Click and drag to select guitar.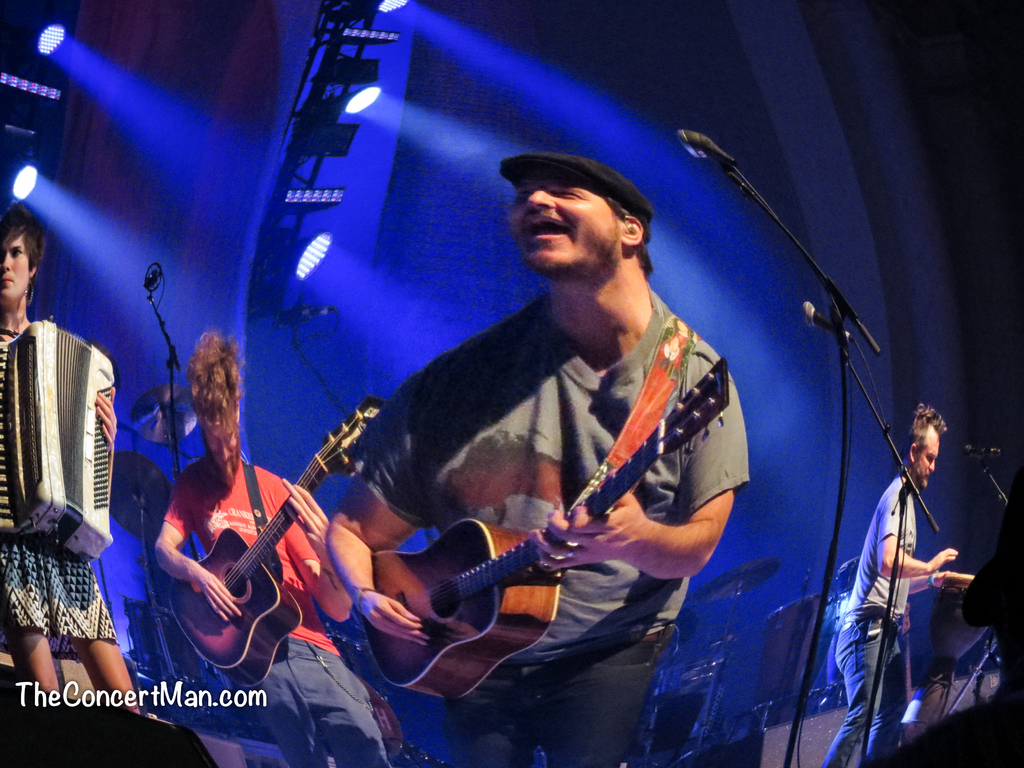
Selection: pyautogui.locateOnScreen(342, 347, 744, 704).
